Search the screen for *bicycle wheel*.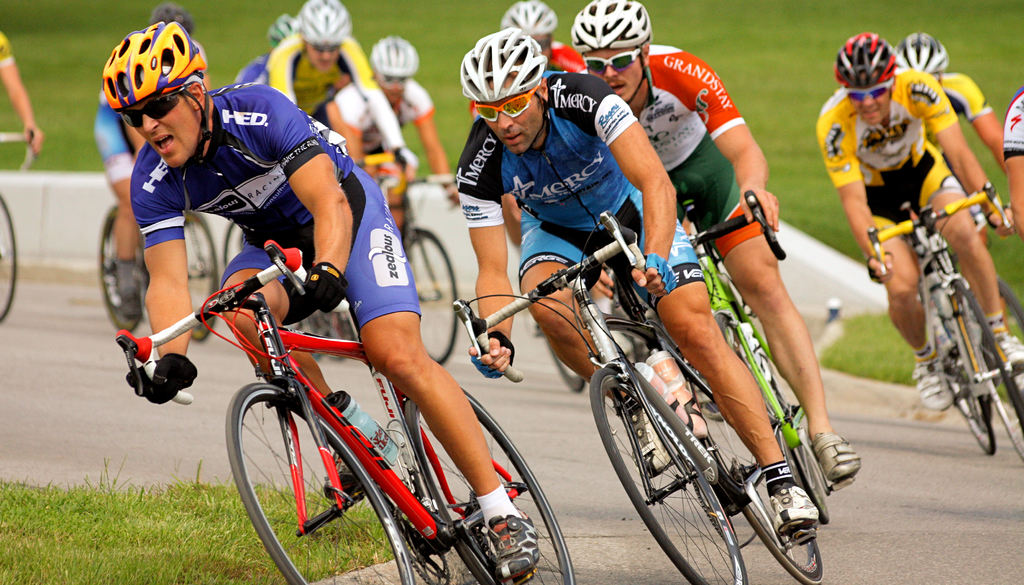
Found at x1=180 y1=211 x2=220 y2=348.
